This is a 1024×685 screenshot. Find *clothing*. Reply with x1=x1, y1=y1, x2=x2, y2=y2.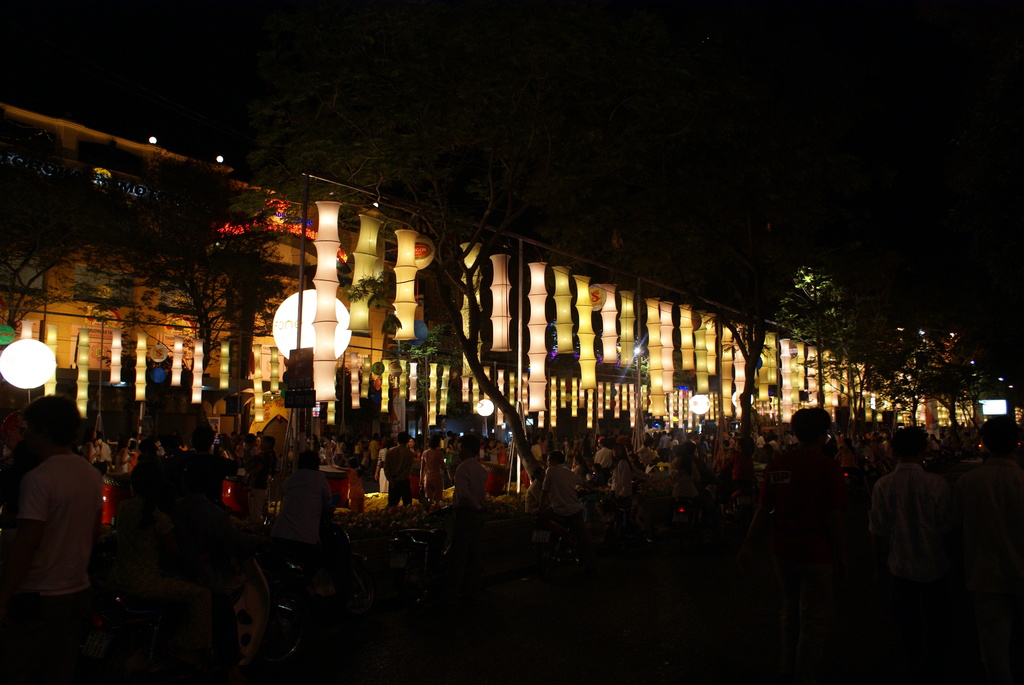
x1=866, y1=463, x2=940, y2=583.
